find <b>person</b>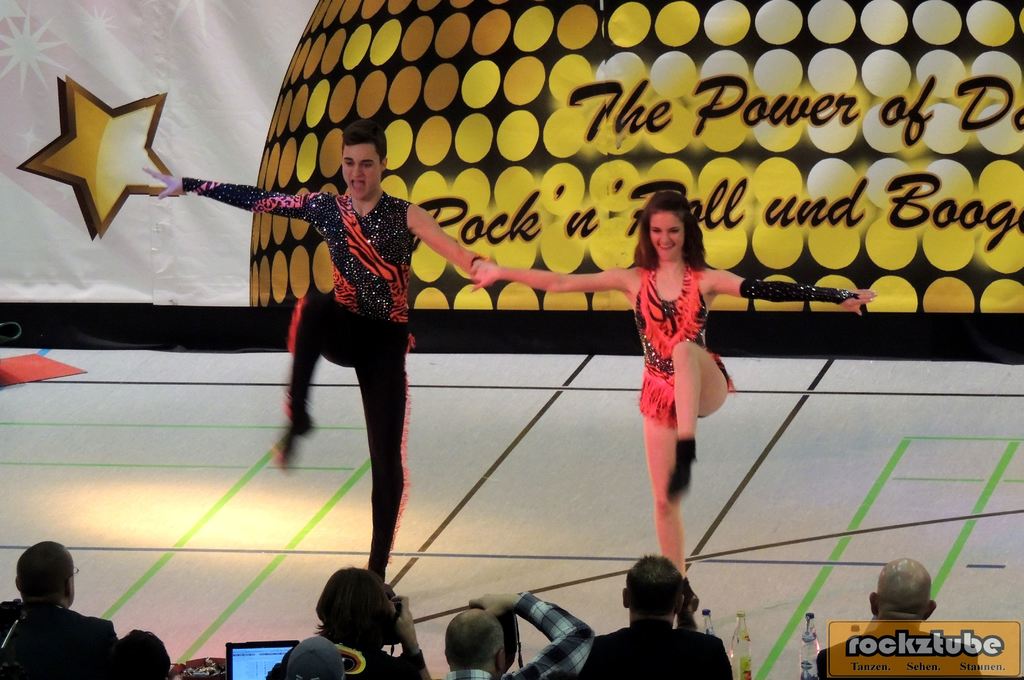
138/110/494/565
